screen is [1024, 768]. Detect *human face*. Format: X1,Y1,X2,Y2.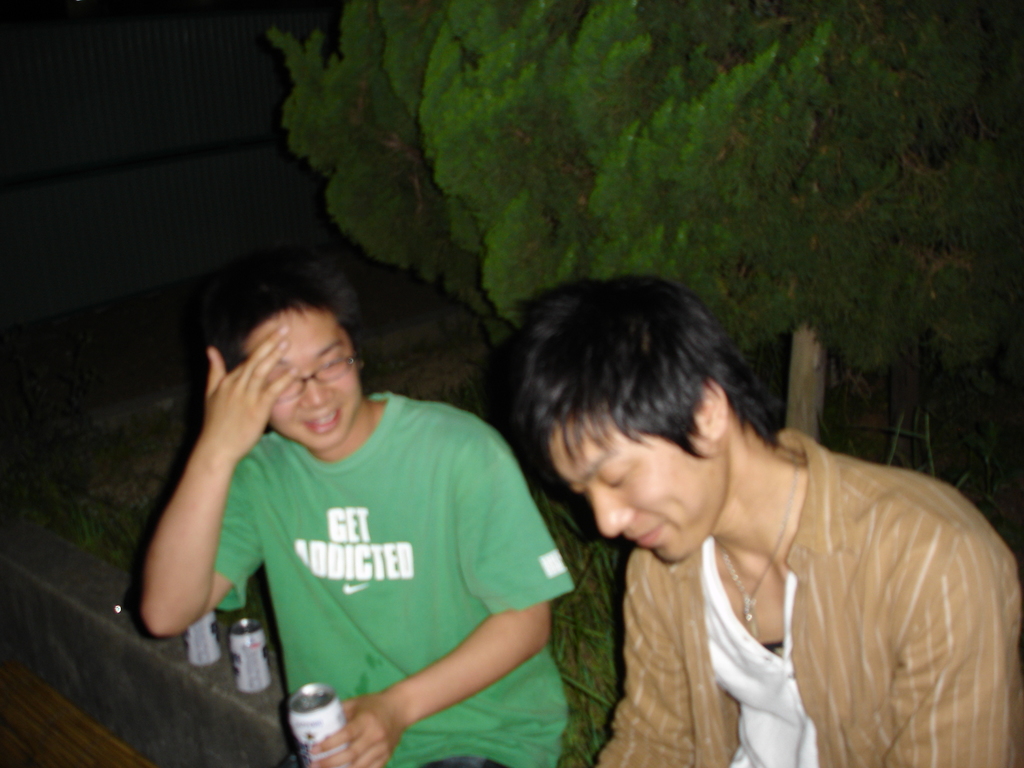
246,305,360,449.
